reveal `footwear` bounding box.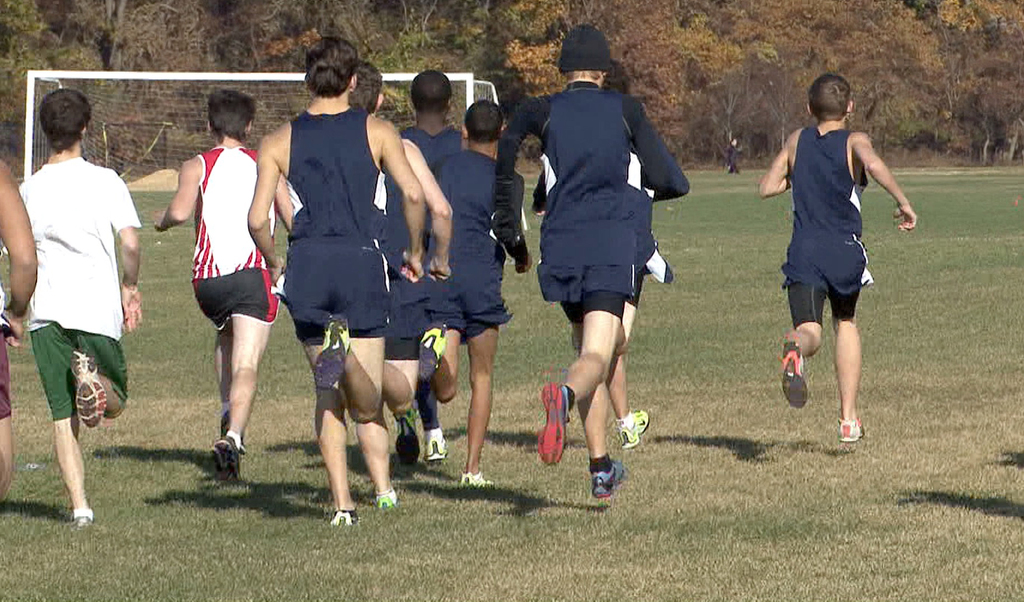
Revealed: bbox=(459, 468, 499, 486).
